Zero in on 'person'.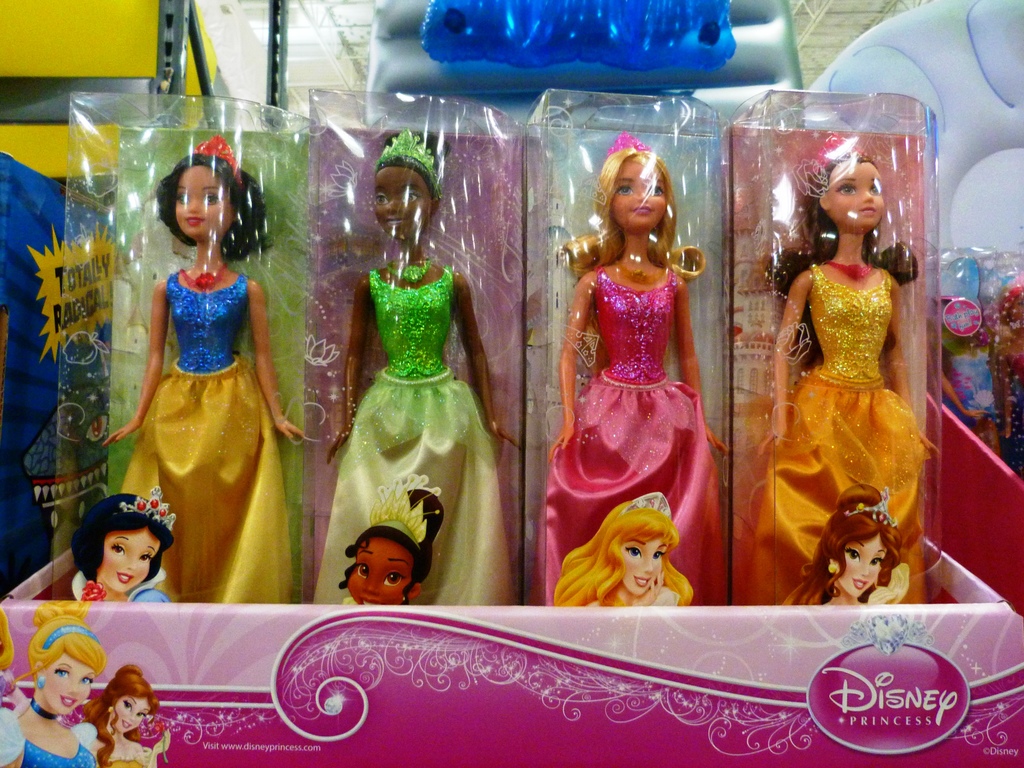
Zeroed in: <region>102, 137, 304, 602</region>.
